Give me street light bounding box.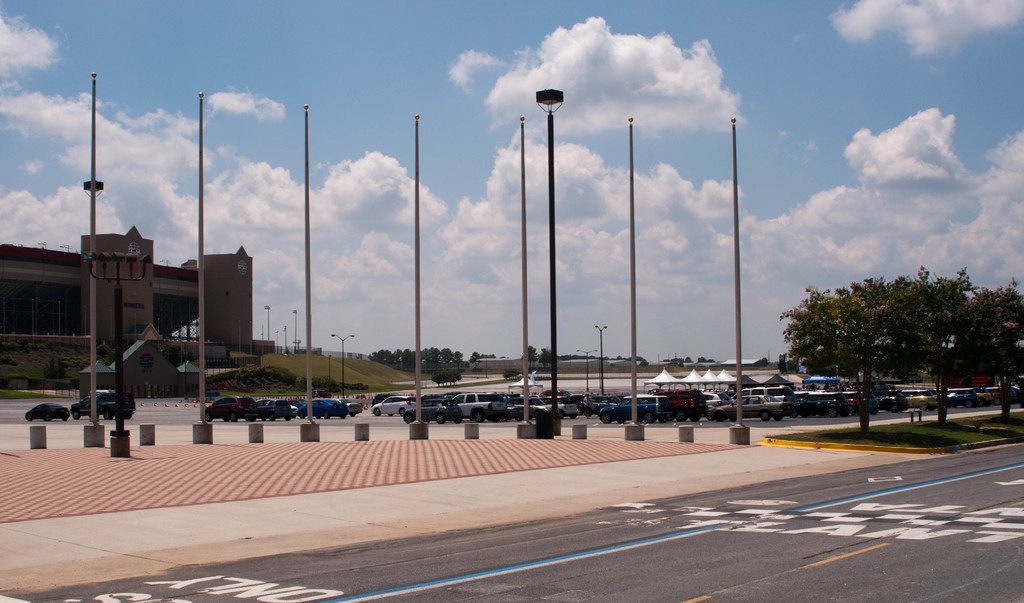
locate(539, 87, 565, 438).
